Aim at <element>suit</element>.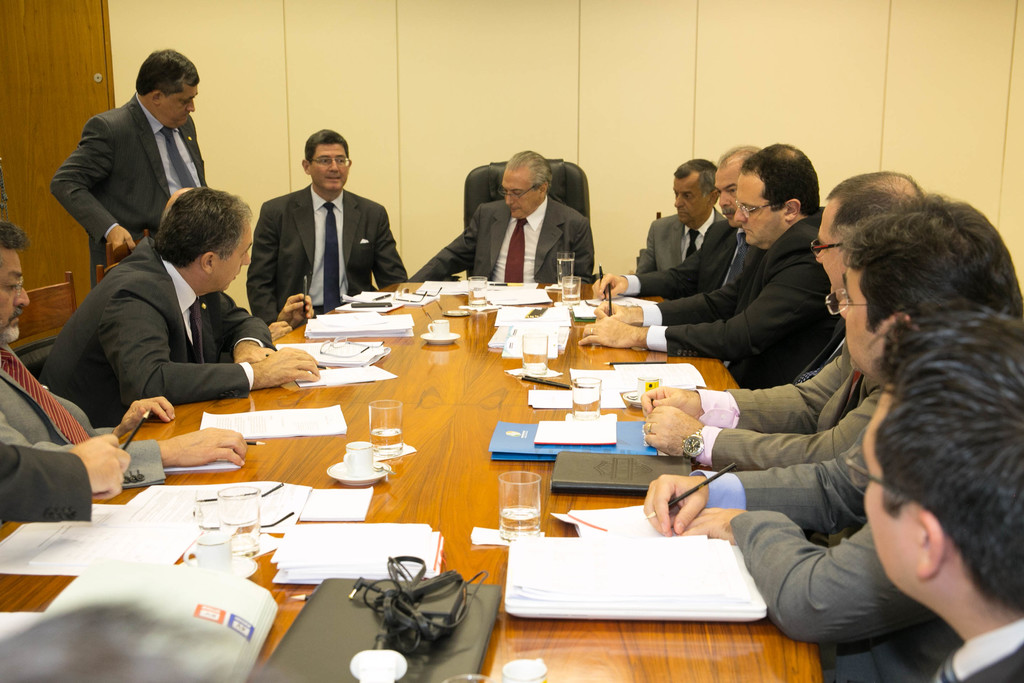
Aimed at rect(634, 213, 721, 279).
